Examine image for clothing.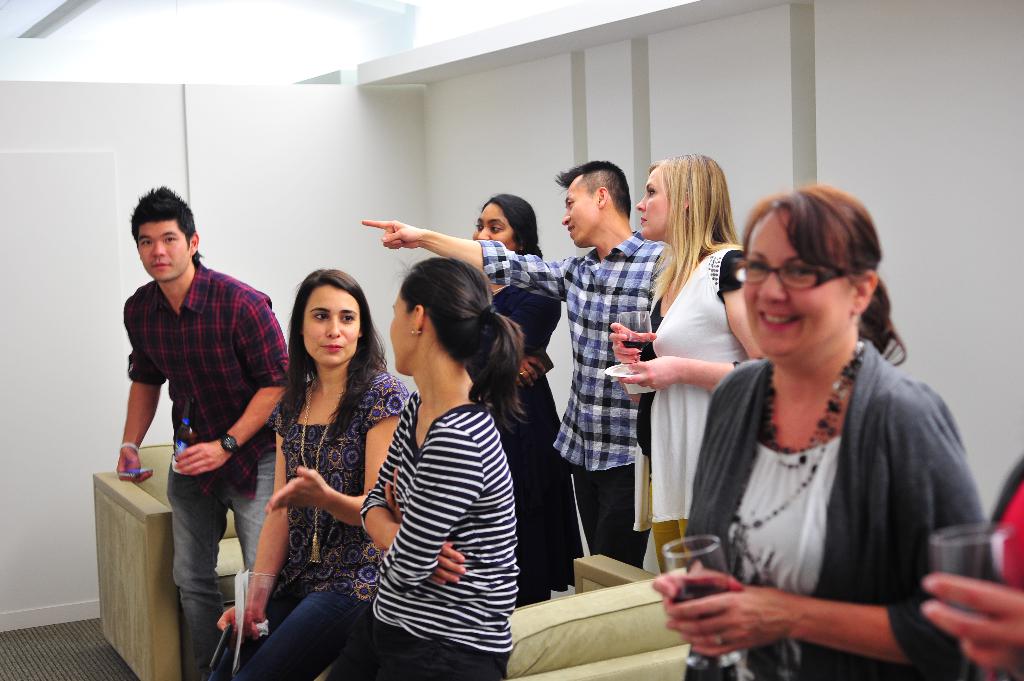
Examination result: crop(984, 453, 1023, 680).
